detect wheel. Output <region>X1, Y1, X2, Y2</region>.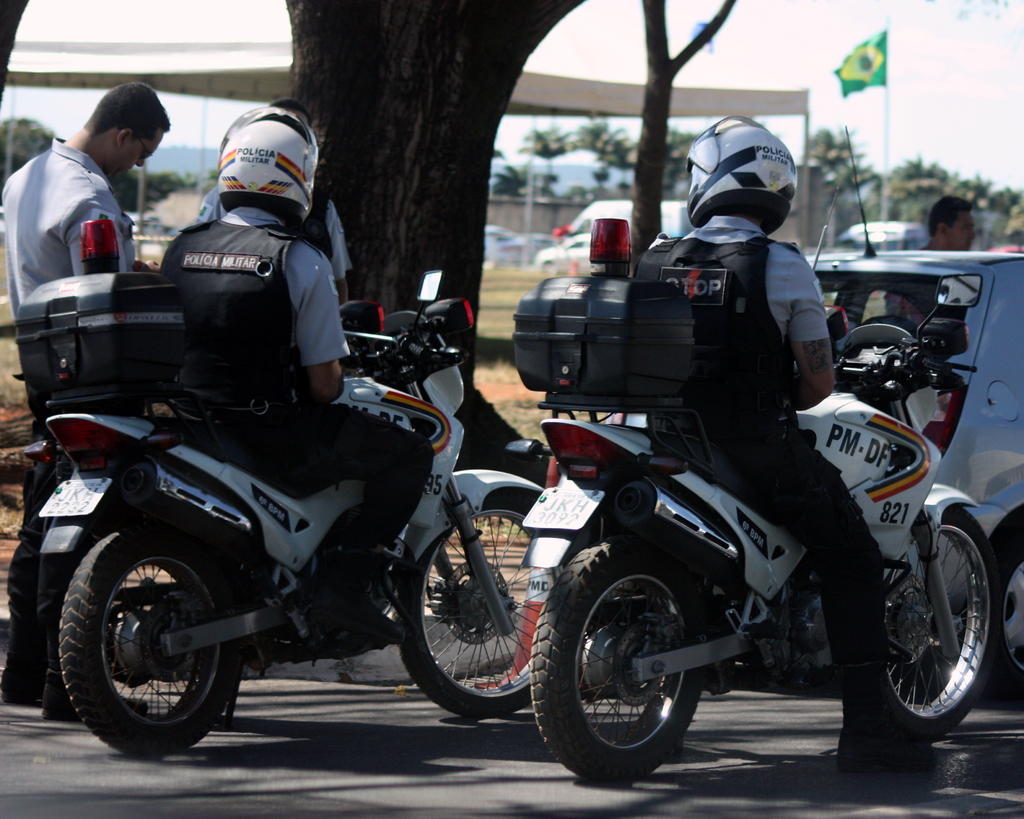
<region>543, 556, 717, 777</region>.
